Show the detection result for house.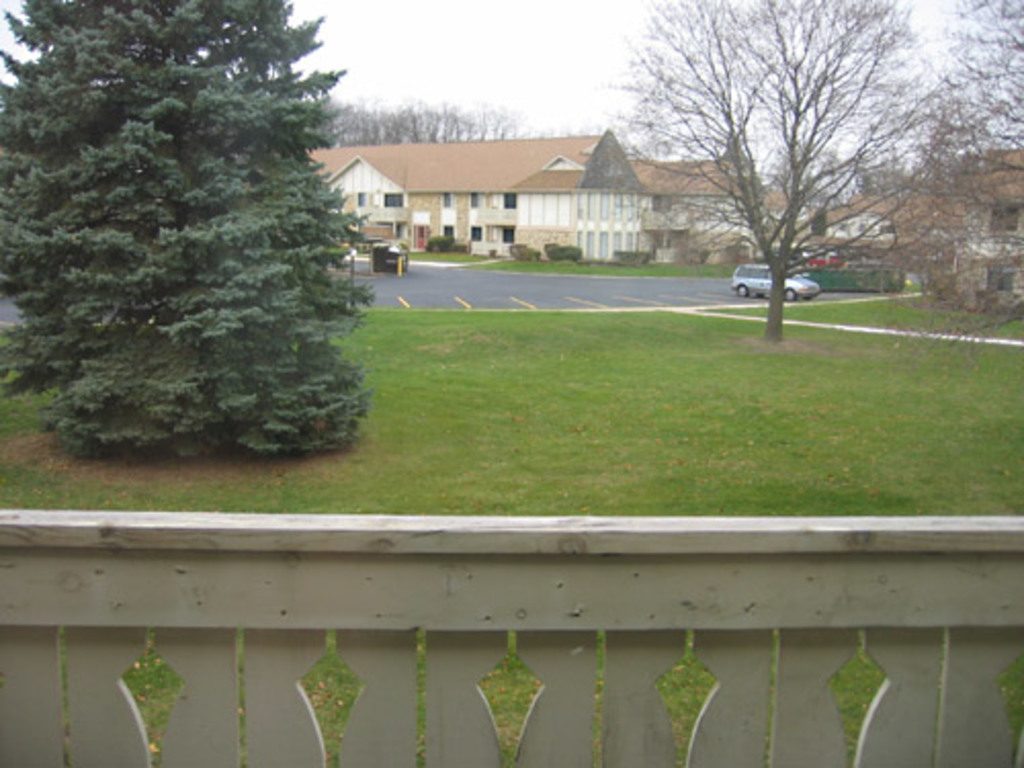
box=[293, 115, 717, 262].
